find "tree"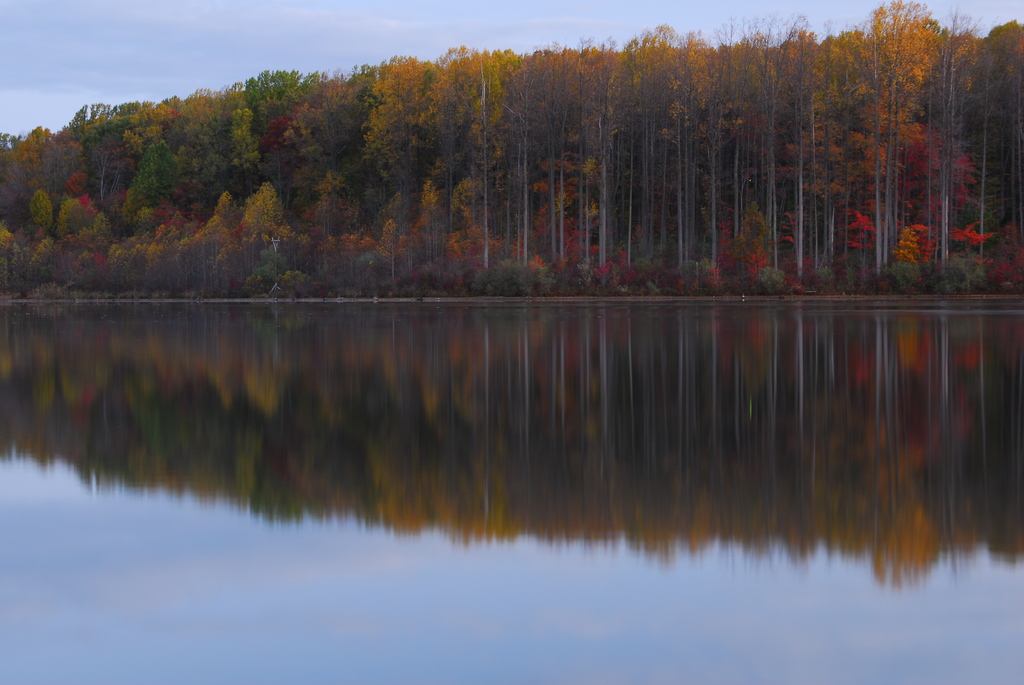
region(199, 81, 284, 290)
